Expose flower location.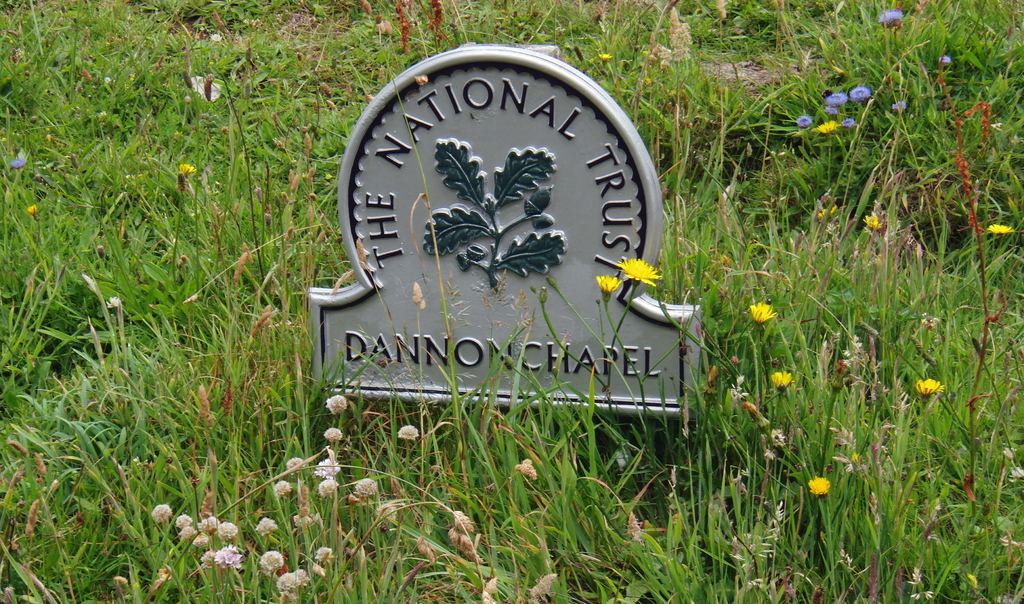
Exposed at x1=824, y1=103, x2=838, y2=119.
